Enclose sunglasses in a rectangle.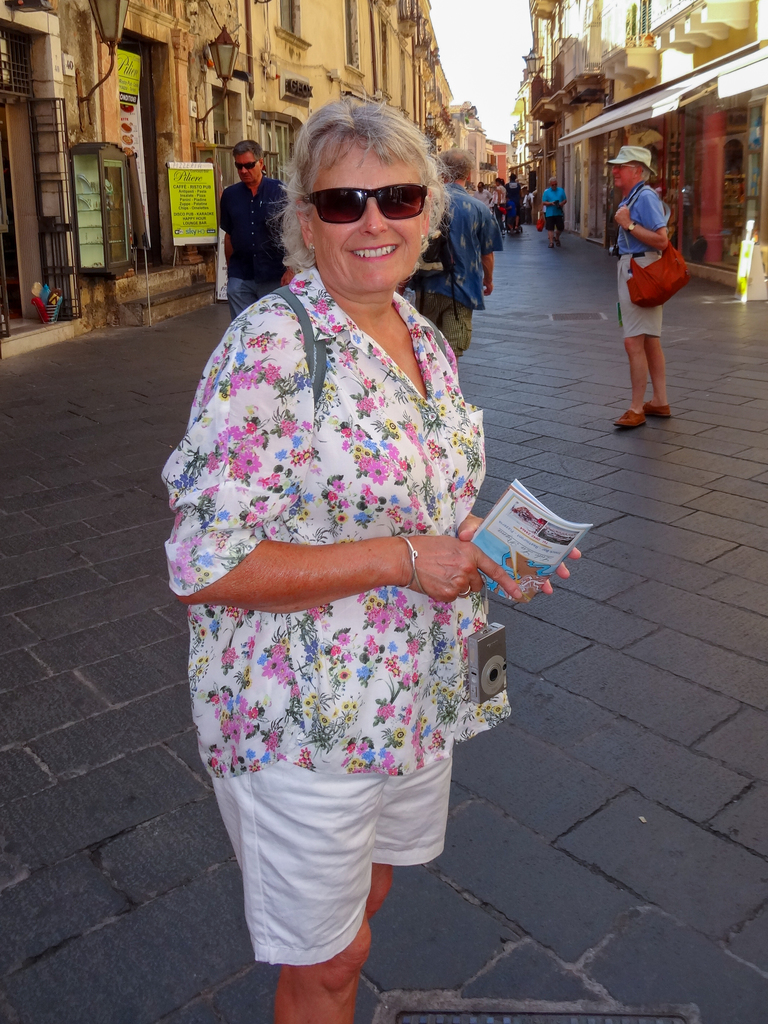
crop(234, 161, 257, 170).
